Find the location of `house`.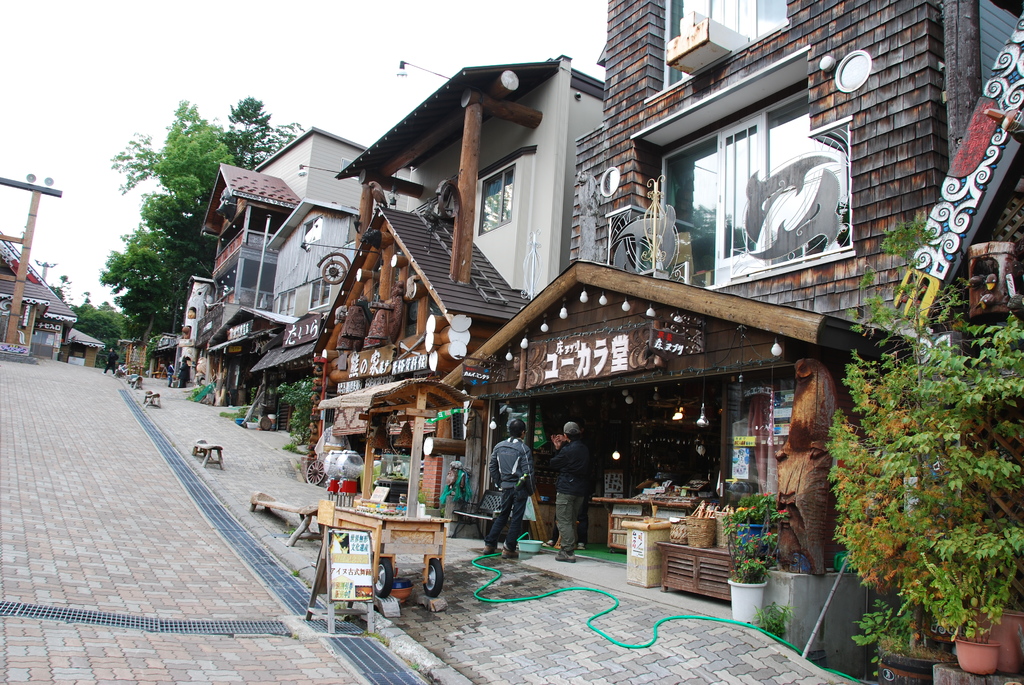
Location: detection(0, 232, 72, 362).
